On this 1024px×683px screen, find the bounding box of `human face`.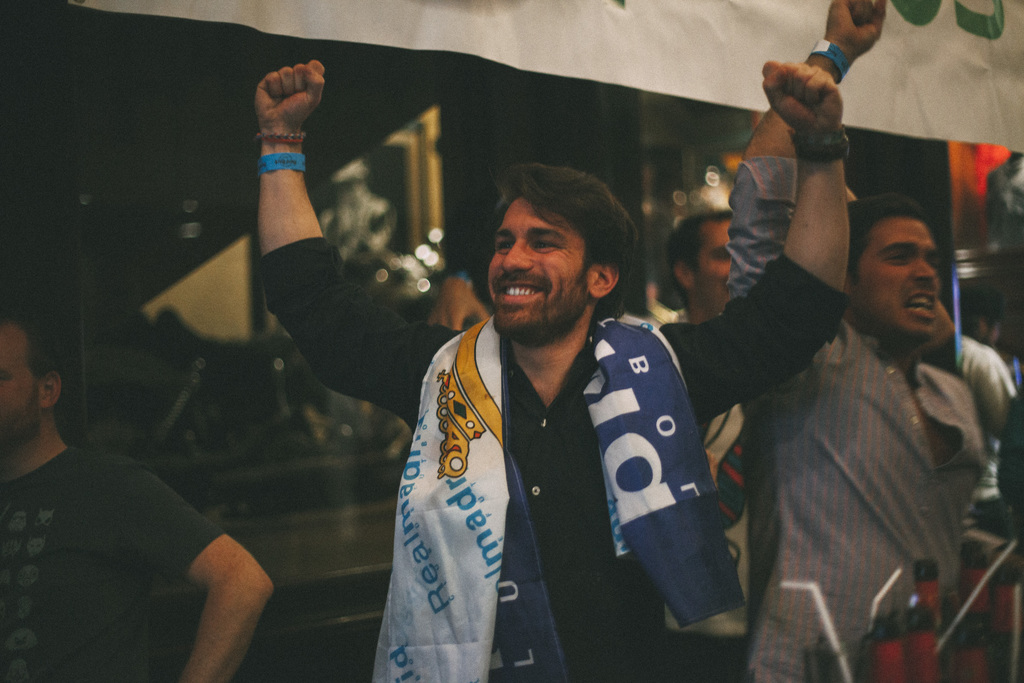
Bounding box: select_region(483, 197, 586, 323).
